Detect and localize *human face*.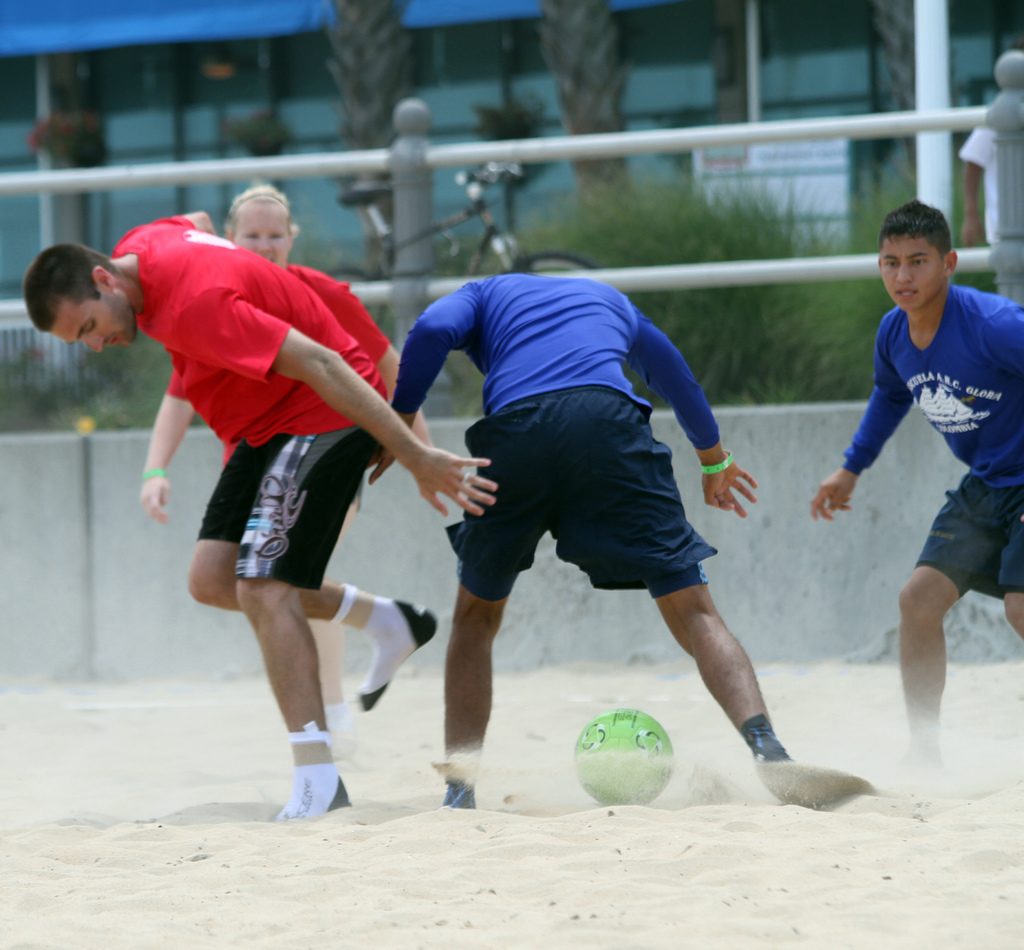
Localized at 232 201 291 262.
